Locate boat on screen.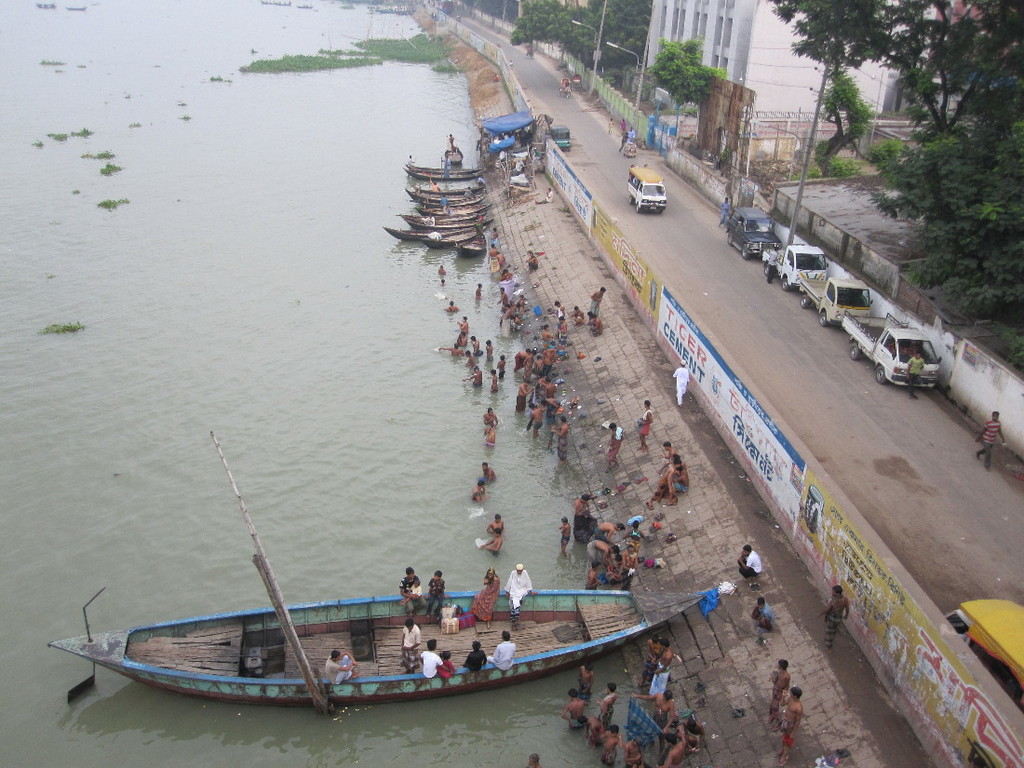
On screen at 382:226:469:240.
